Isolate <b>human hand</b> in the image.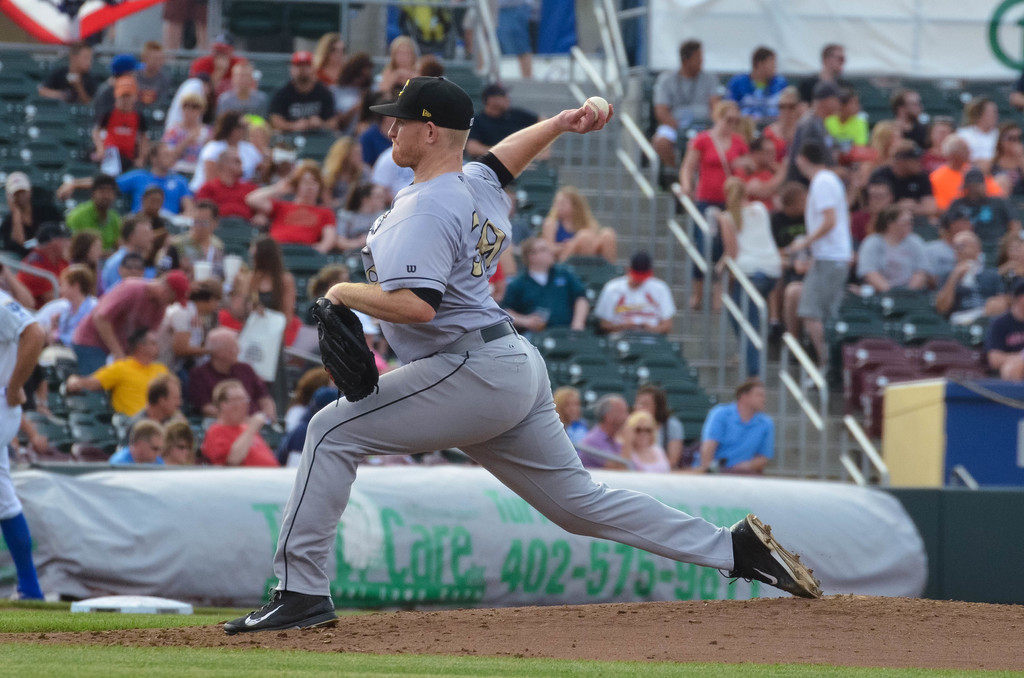
Isolated region: <region>563, 103, 612, 131</region>.
